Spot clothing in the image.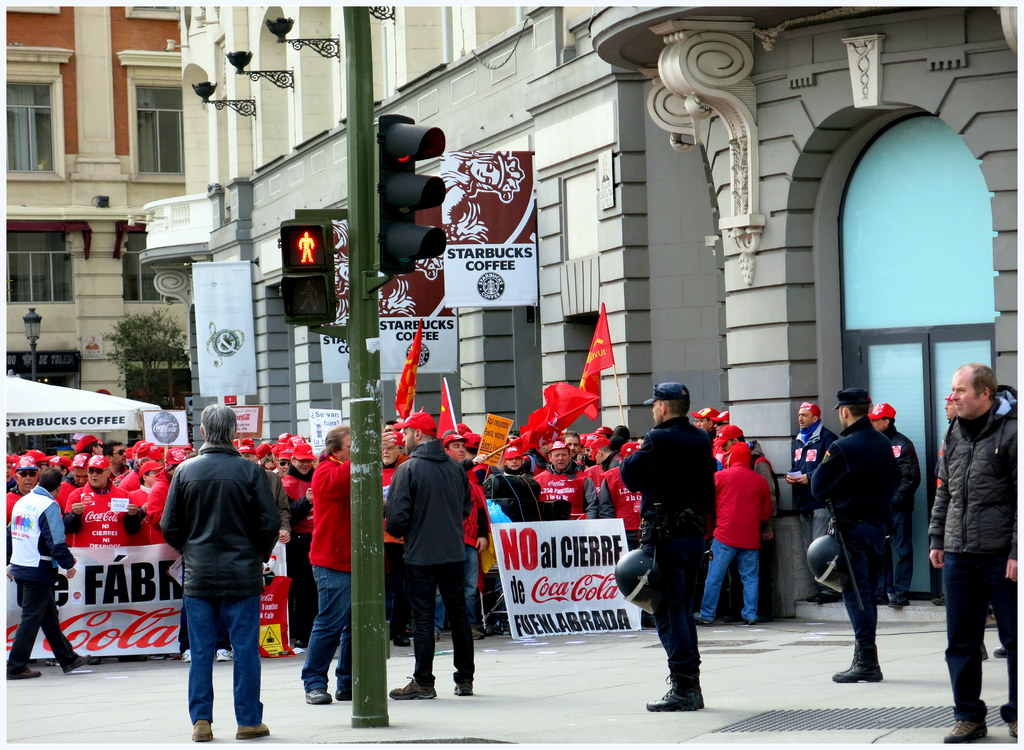
clothing found at [621,412,724,710].
